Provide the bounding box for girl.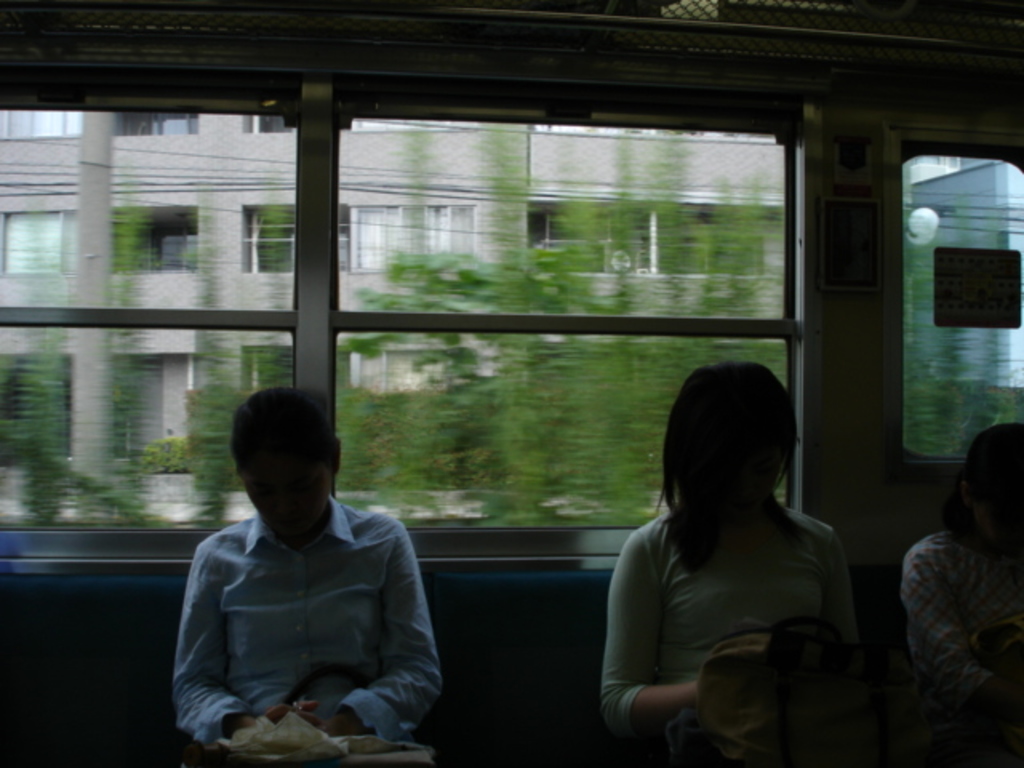
[598,352,859,766].
